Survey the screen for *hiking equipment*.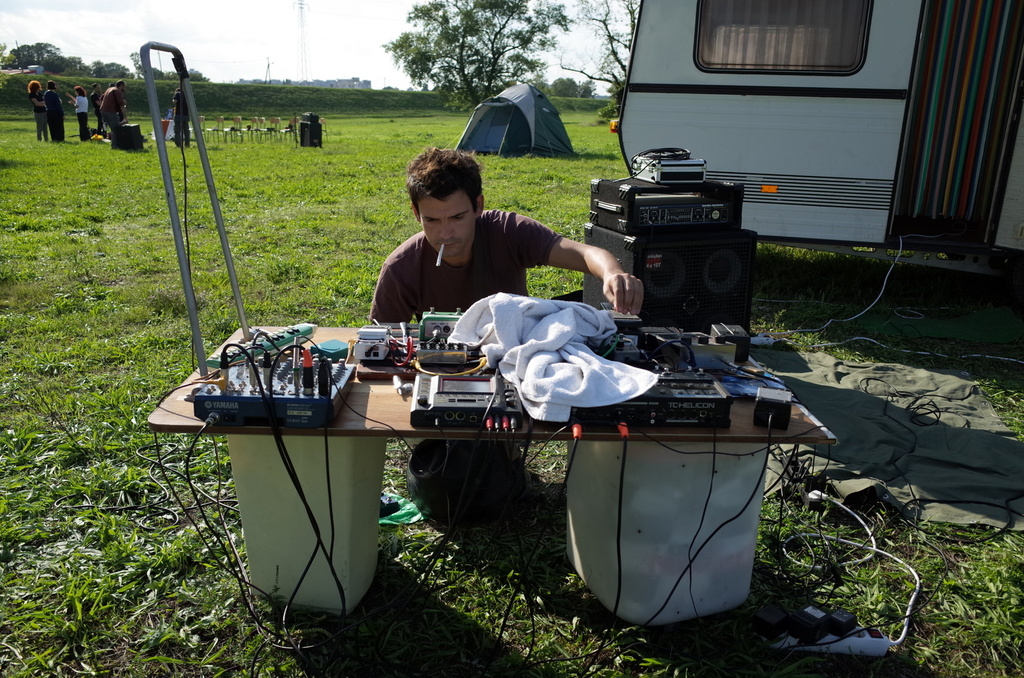
Survey found: 463:81:572:159.
